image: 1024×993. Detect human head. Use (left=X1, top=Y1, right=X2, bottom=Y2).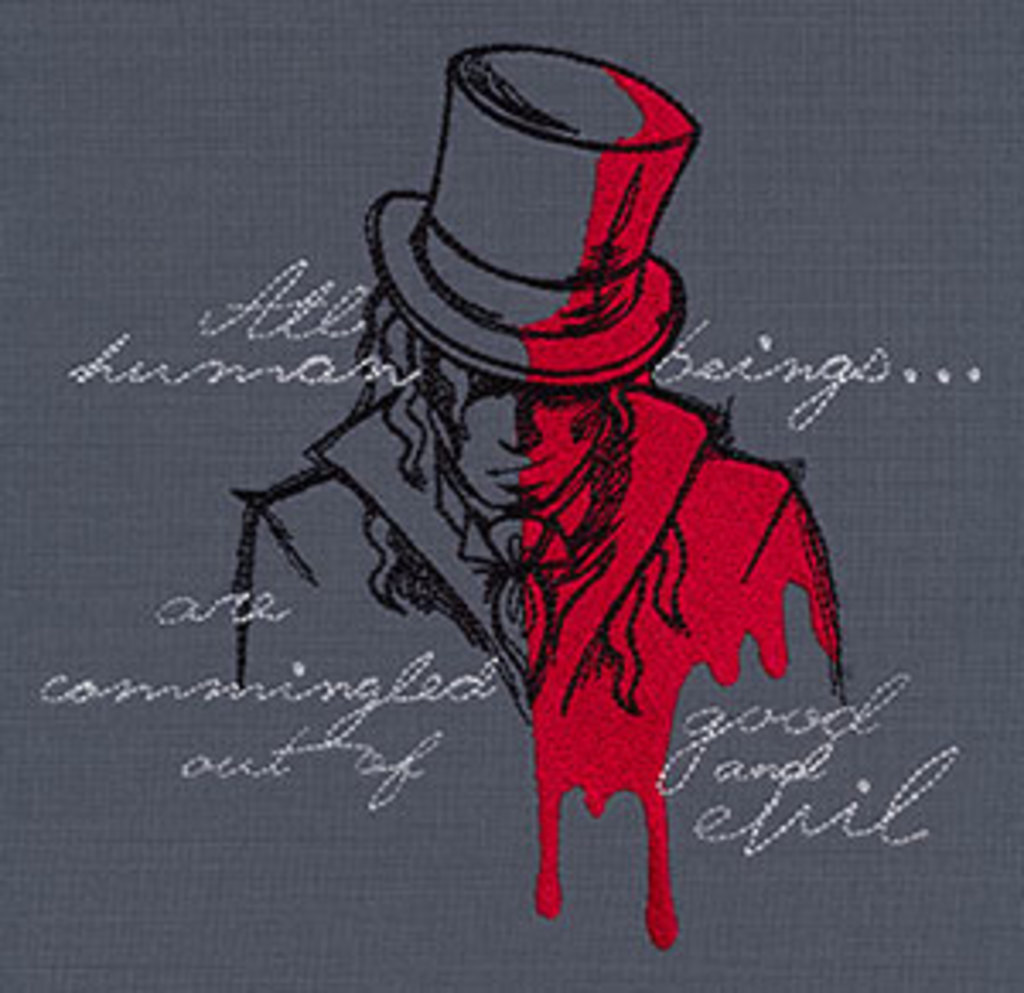
(left=362, top=48, right=686, bottom=689).
